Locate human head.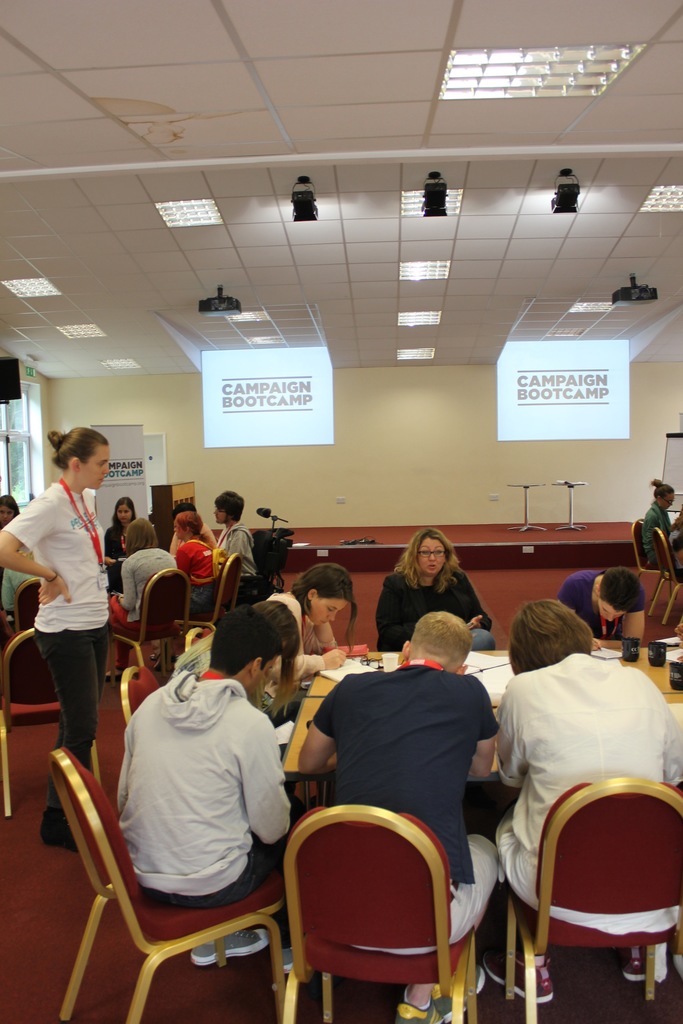
Bounding box: x1=507, y1=602, x2=591, y2=679.
